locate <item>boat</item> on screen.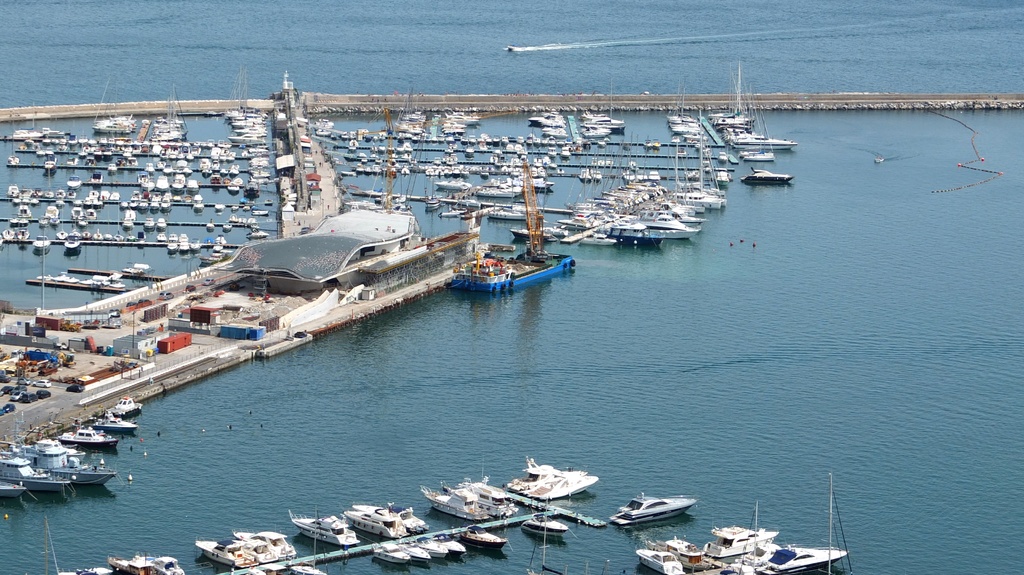
On screen at box=[135, 263, 147, 265].
